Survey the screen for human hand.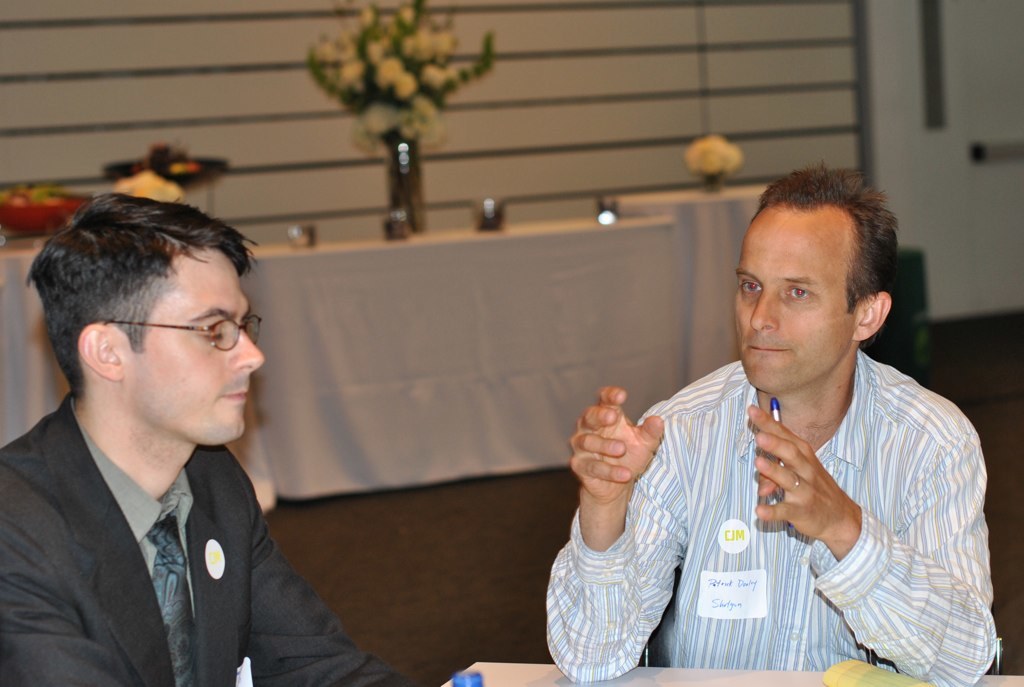
Survey found: select_region(575, 400, 665, 534).
